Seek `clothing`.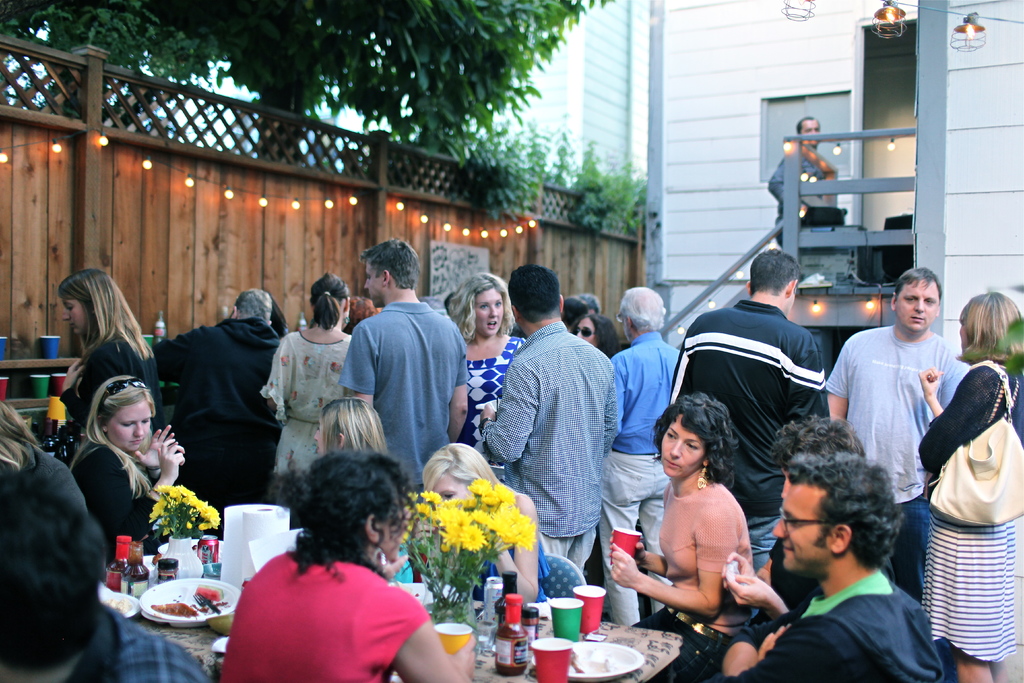
detection(914, 361, 1023, 662).
